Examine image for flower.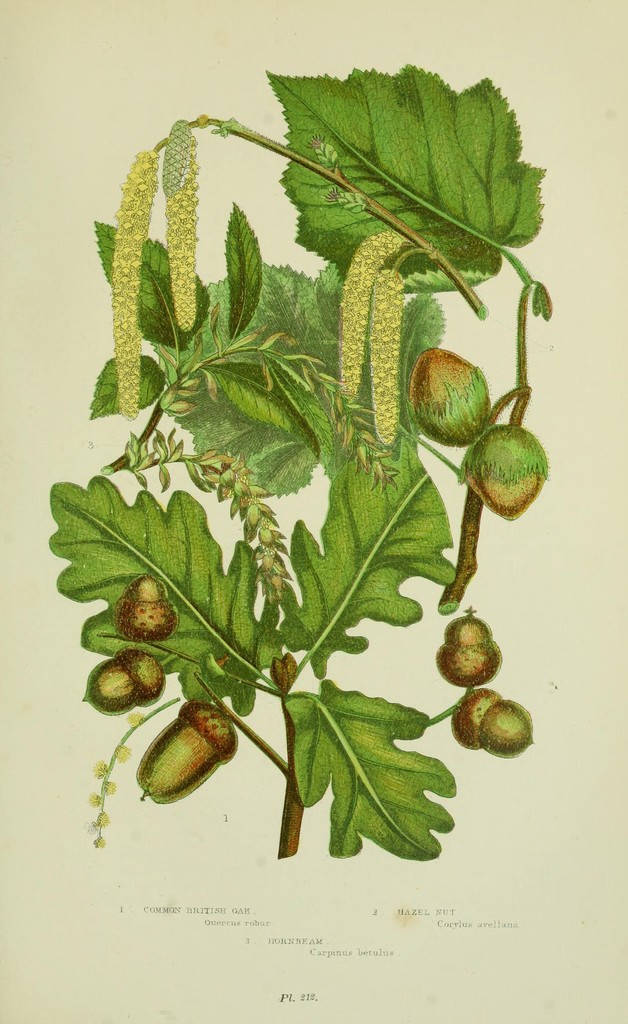
Examination result: <bbox>376, 262, 405, 449</bbox>.
